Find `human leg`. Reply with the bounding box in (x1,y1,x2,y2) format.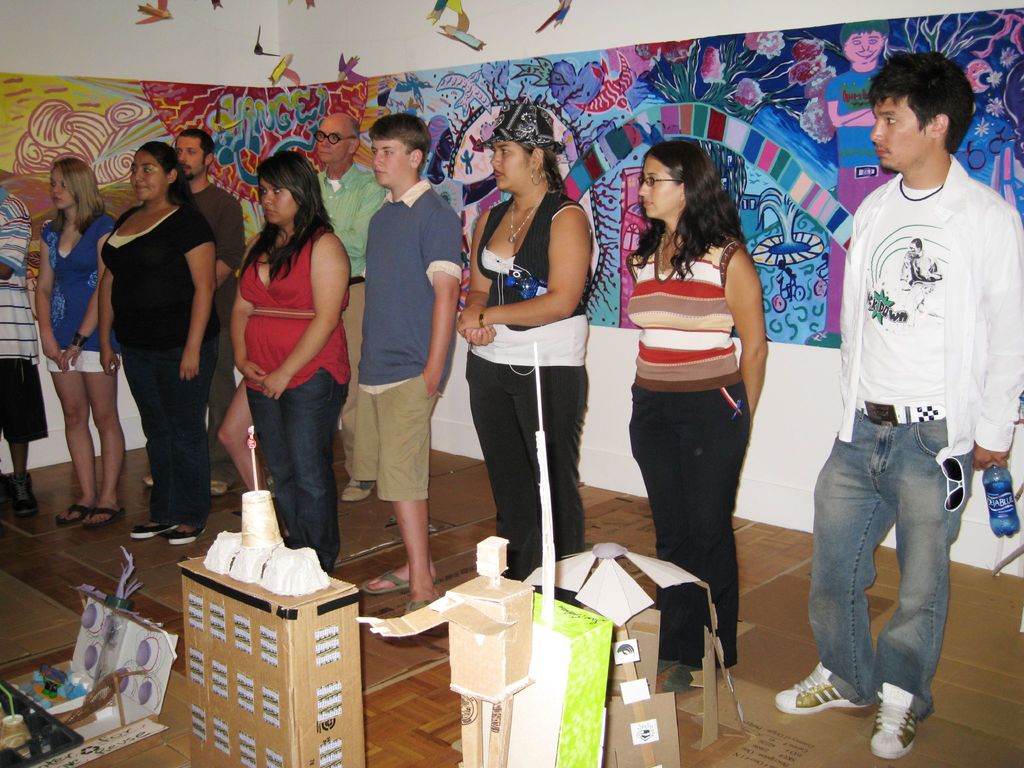
(369,379,428,607).
